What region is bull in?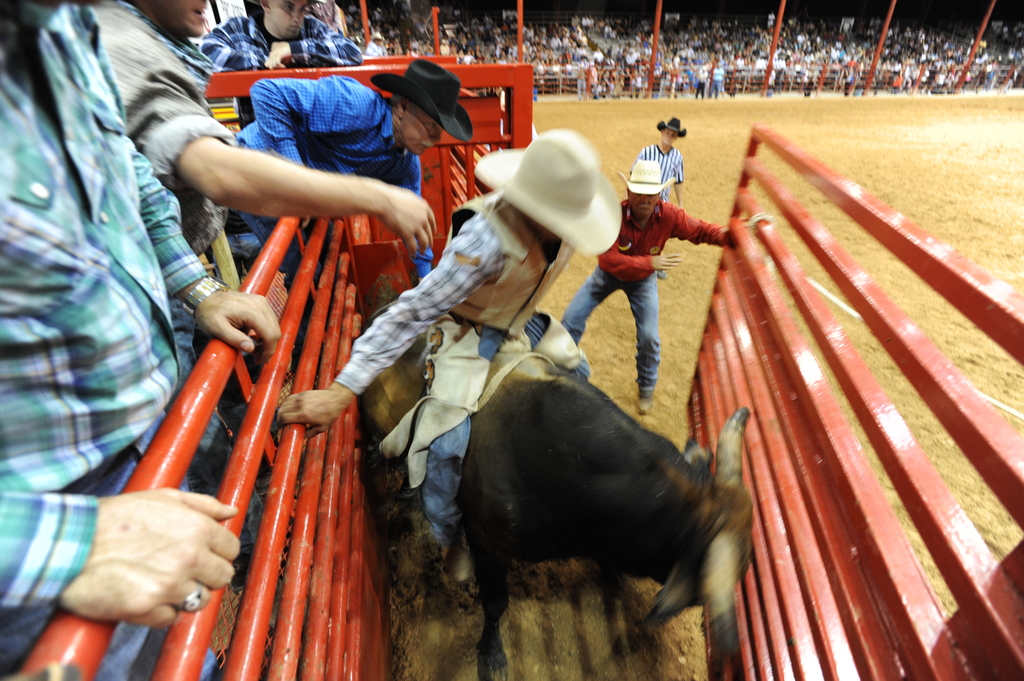
362/295/749/680.
